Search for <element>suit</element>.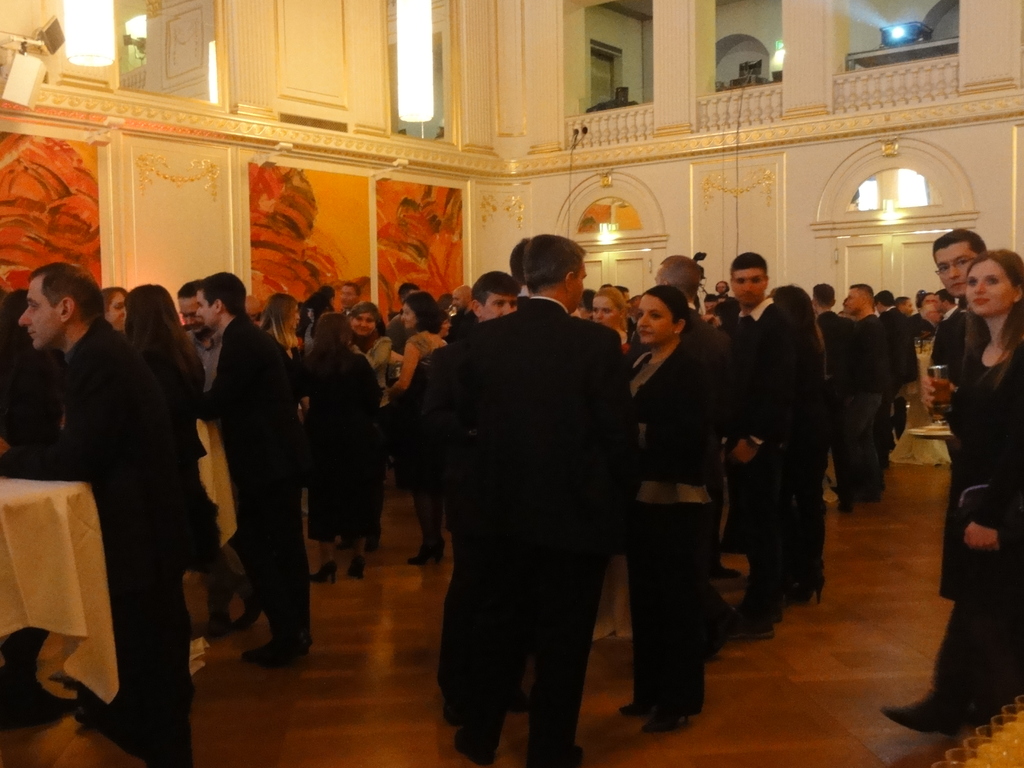
Found at <box>414,252,644,750</box>.
